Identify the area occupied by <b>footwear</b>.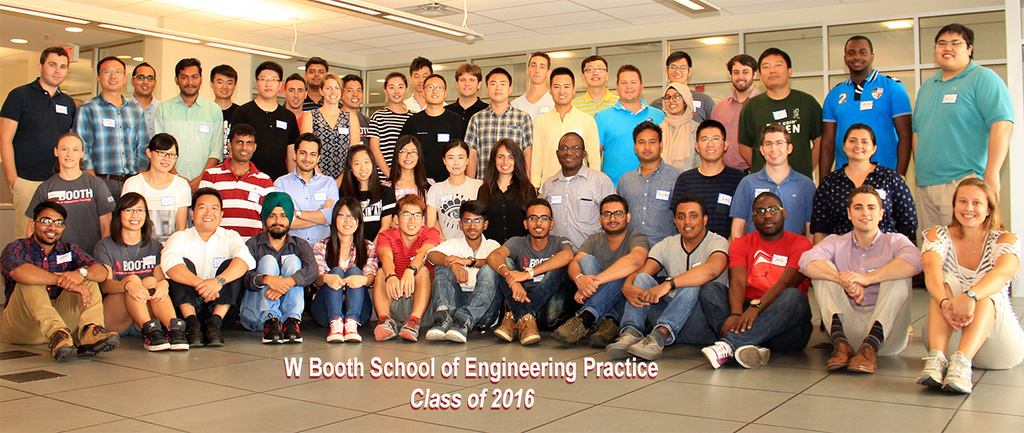
Area: <box>510,314,537,343</box>.
